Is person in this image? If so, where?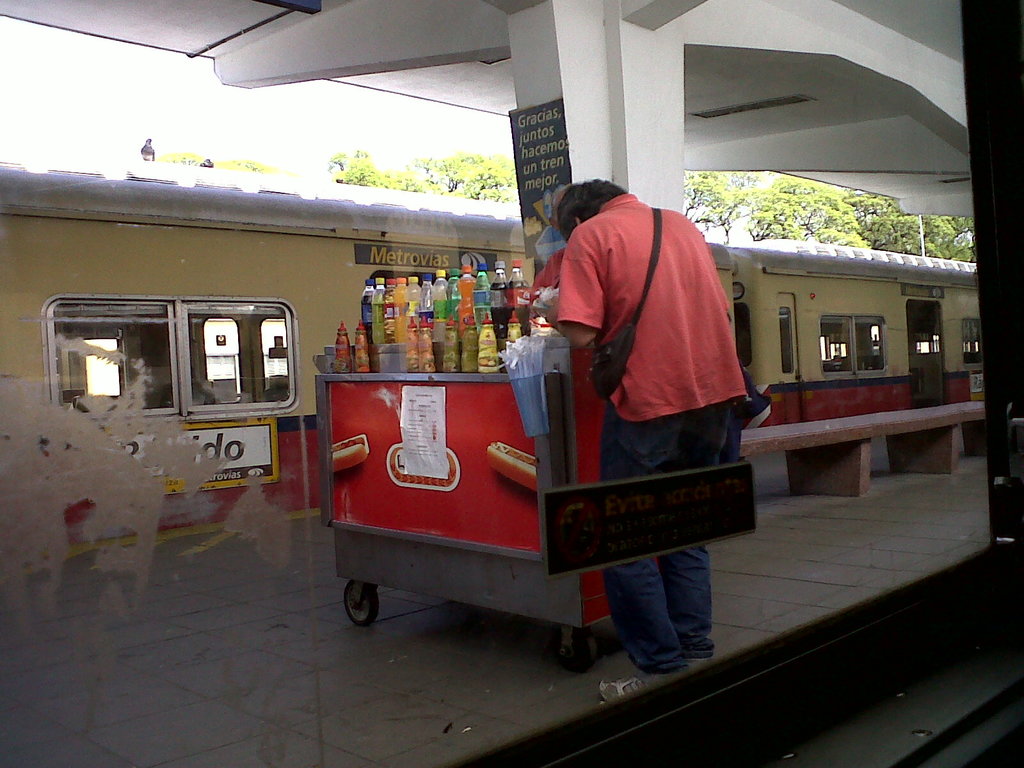
Yes, at 534:177:746:700.
